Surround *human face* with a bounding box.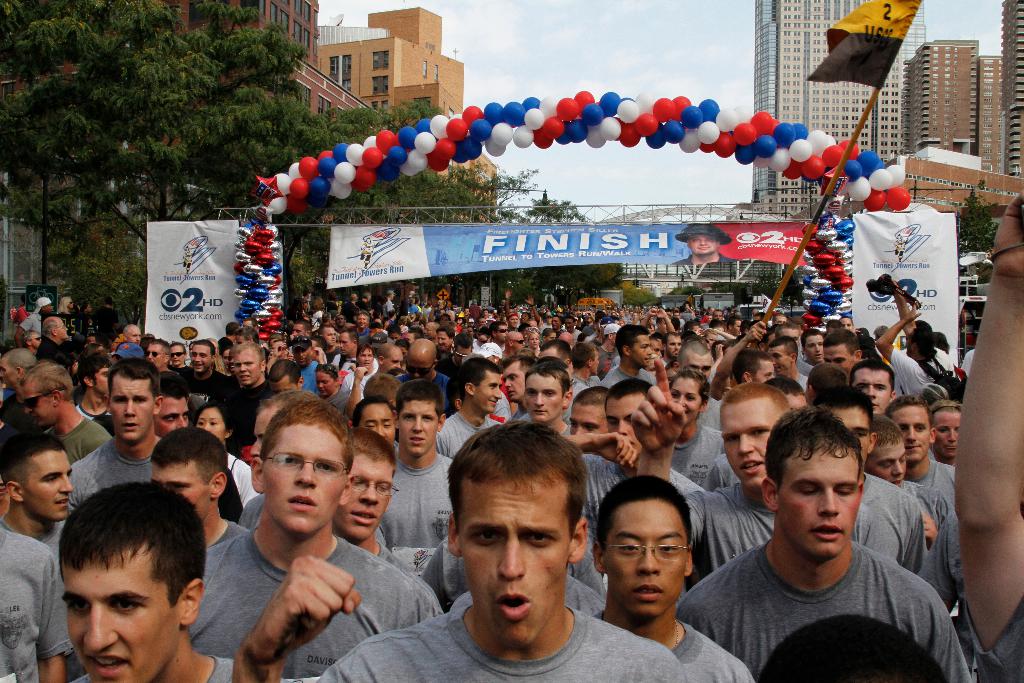
{"left": 772, "top": 444, "right": 861, "bottom": 555}.
